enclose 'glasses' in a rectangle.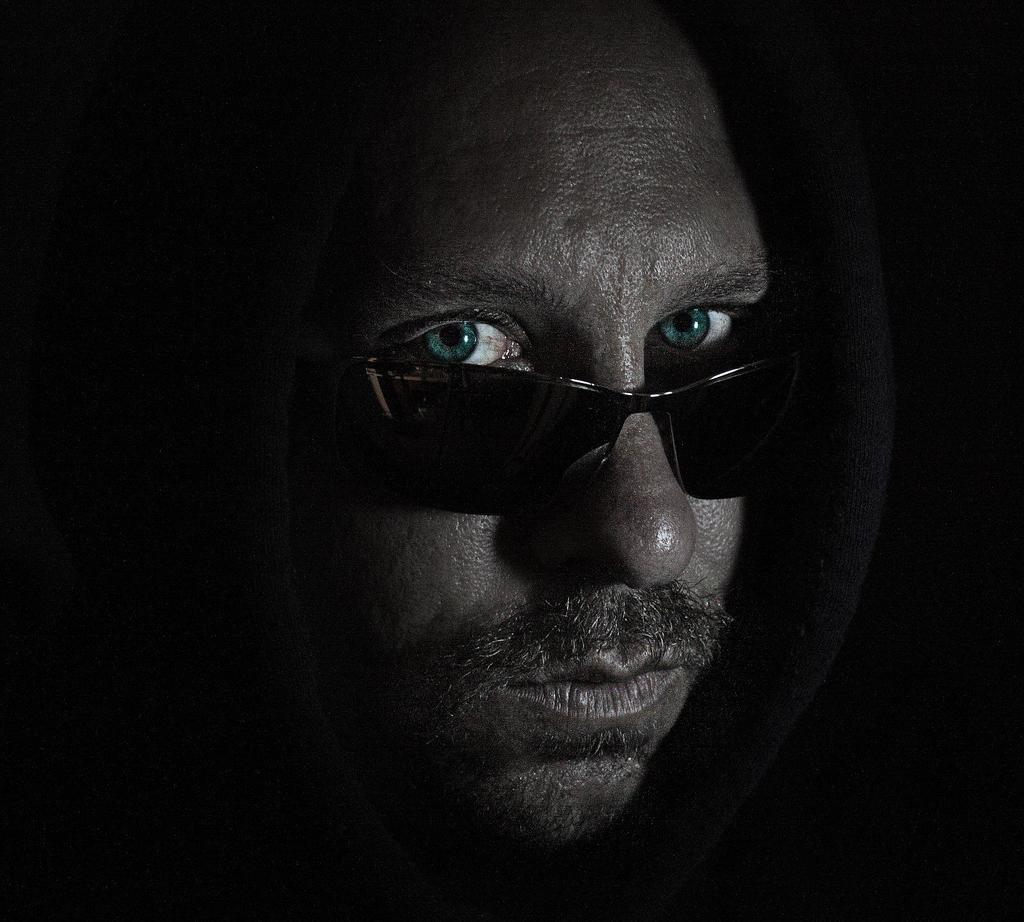
<box>306,332,817,517</box>.
